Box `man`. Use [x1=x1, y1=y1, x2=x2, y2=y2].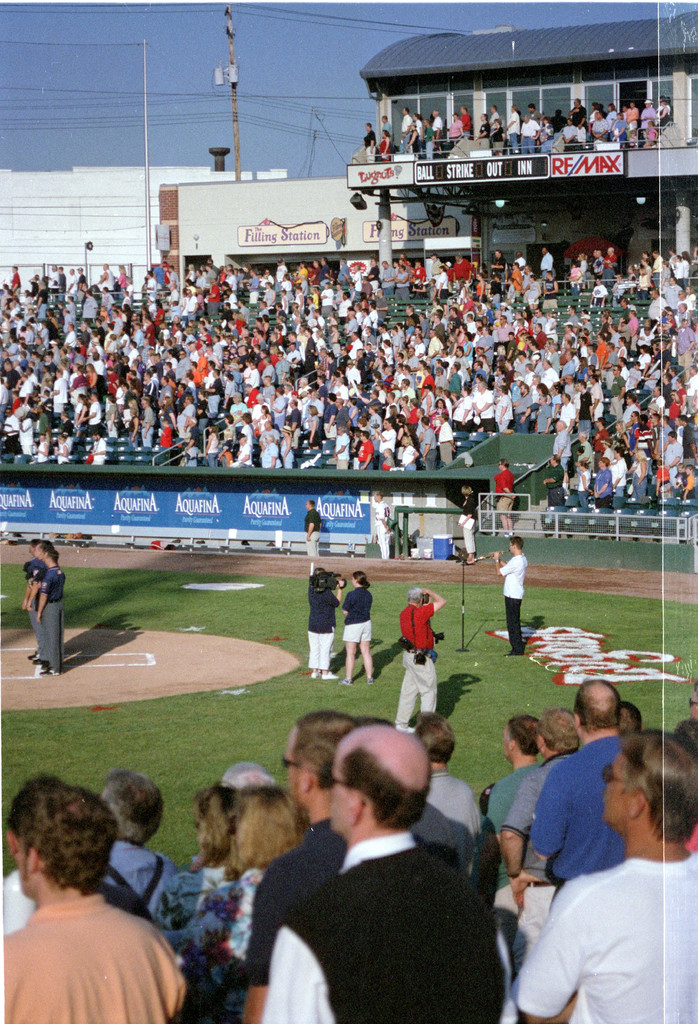
[x1=274, y1=256, x2=288, y2=284].
